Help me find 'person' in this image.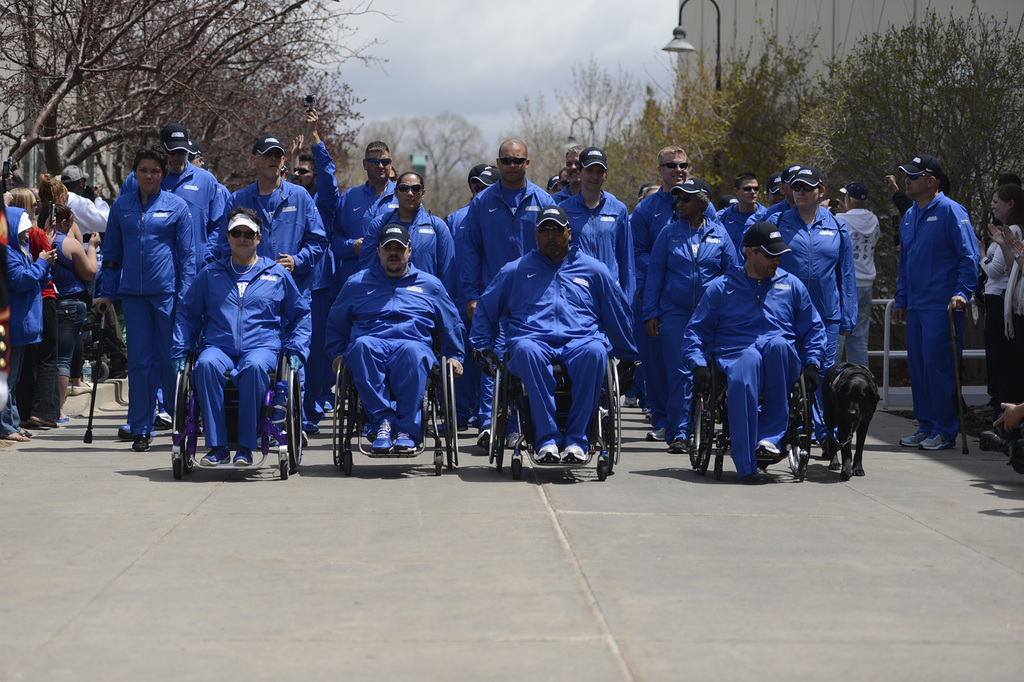
Found it: [left=767, top=165, right=858, bottom=458].
